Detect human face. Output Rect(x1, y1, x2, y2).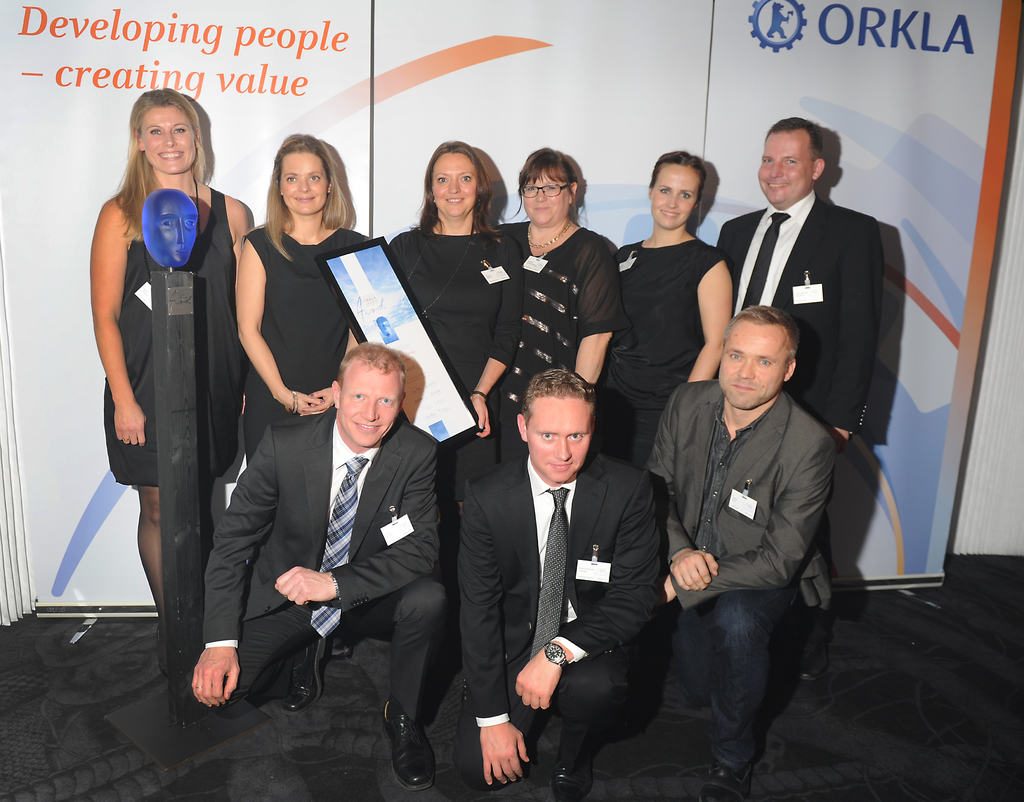
Rect(279, 151, 328, 215).
